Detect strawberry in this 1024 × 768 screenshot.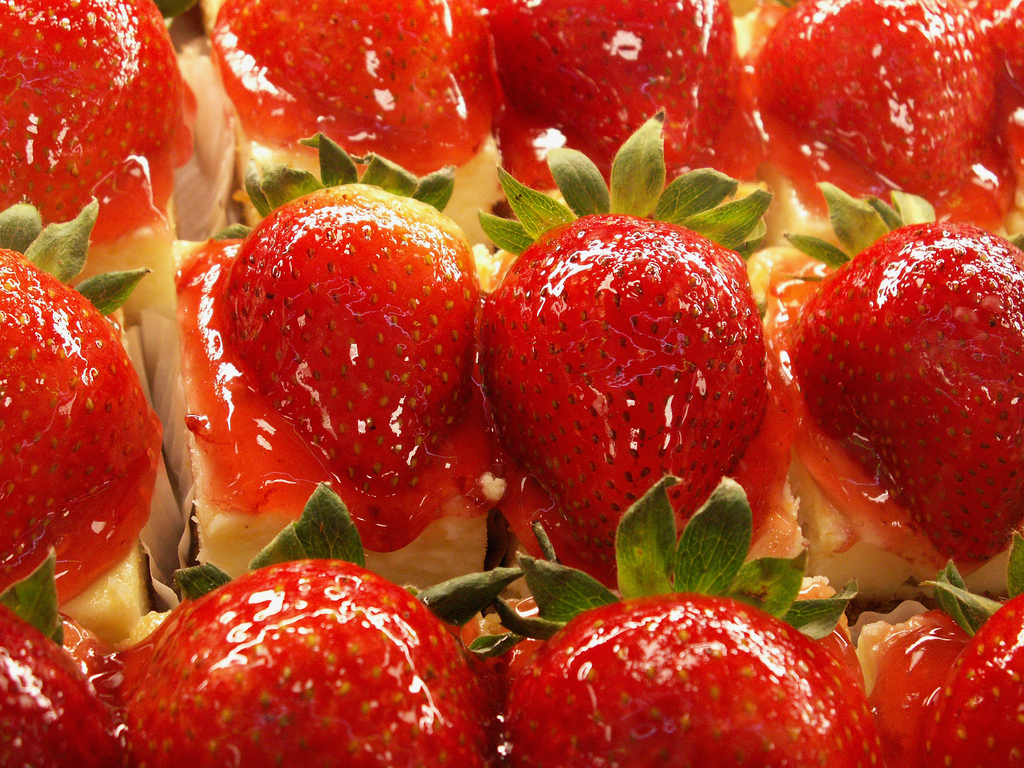
Detection: (483,191,778,541).
